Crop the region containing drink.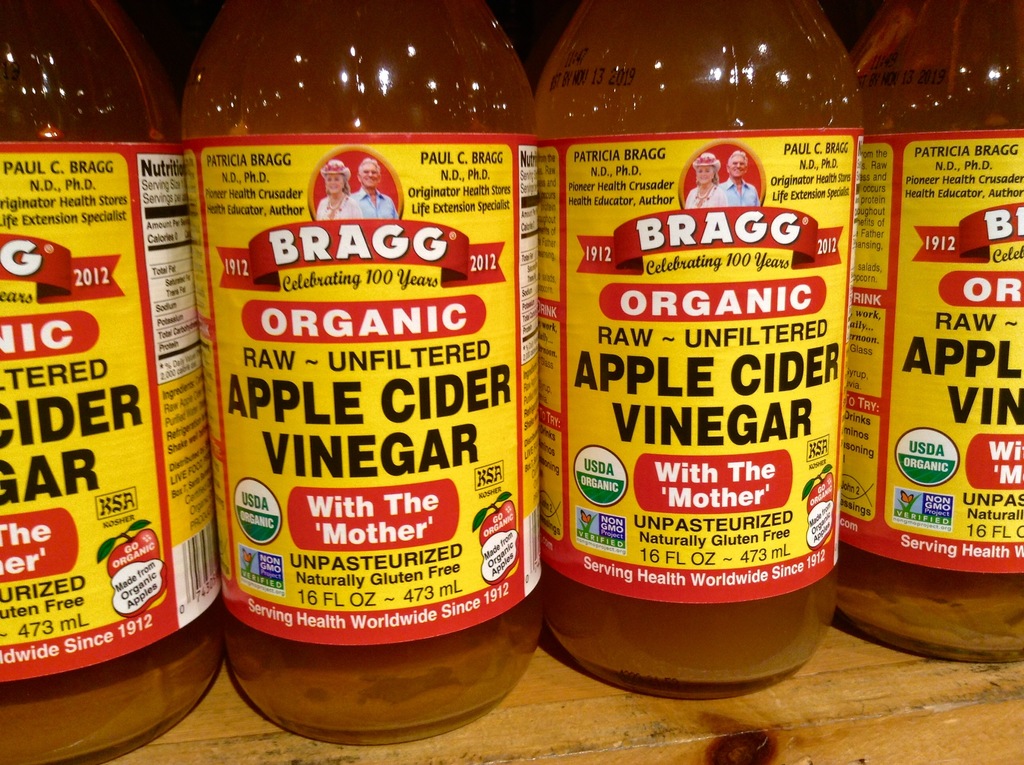
Crop region: 833 0 1023 666.
